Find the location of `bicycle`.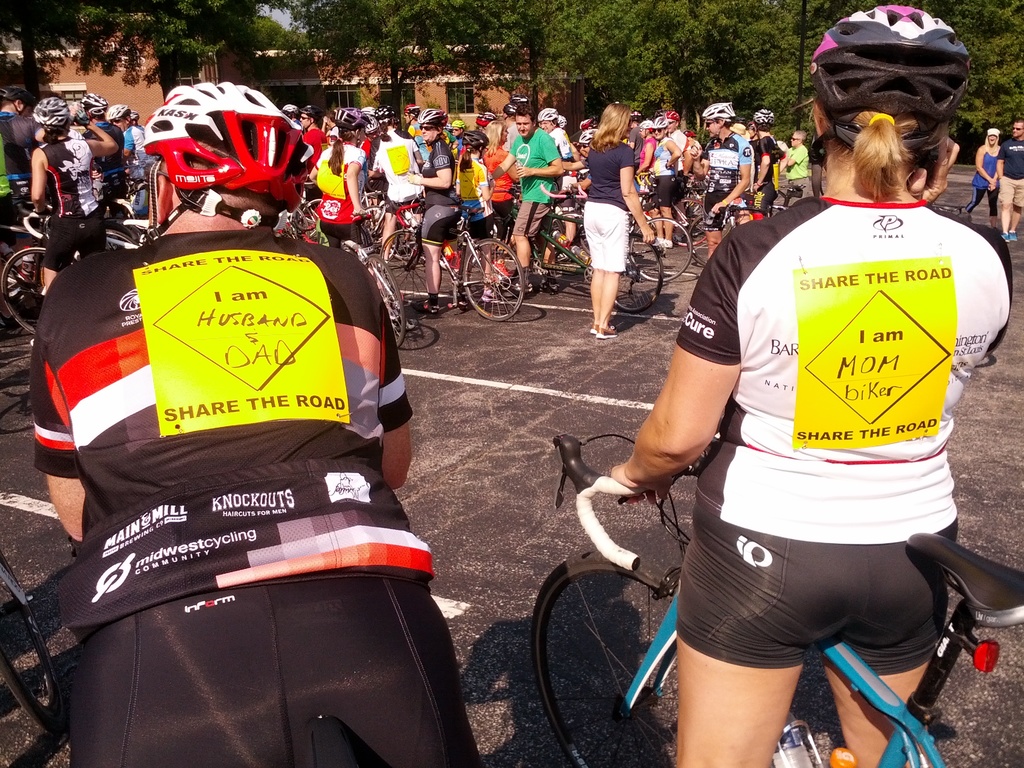
Location: {"left": 518, "top": 193, "right": 658, "bottom": 324}.
